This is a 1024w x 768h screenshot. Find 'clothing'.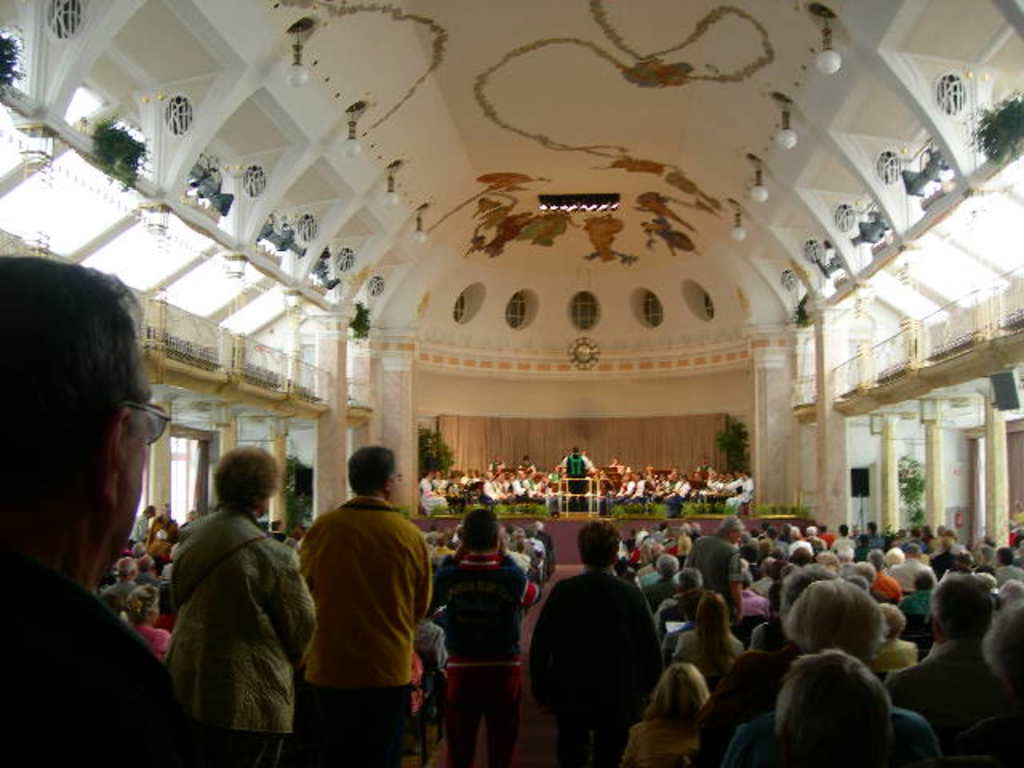
Bounding box: 419 547 531 766.
